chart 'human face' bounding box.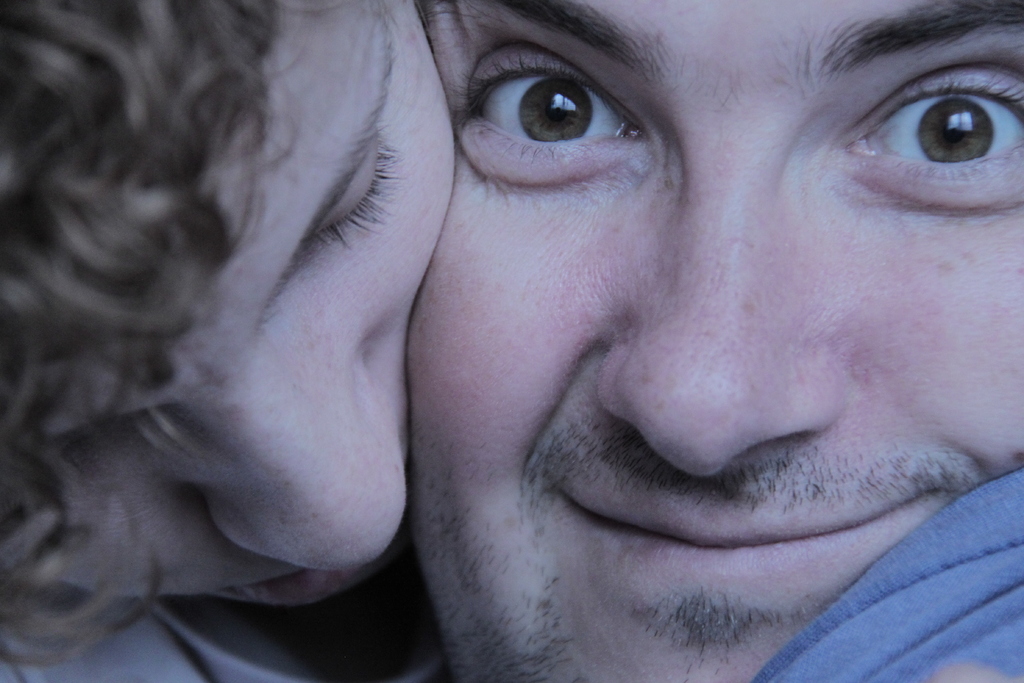
Charted: (left=58, top=0, right=460, bottom=610).
